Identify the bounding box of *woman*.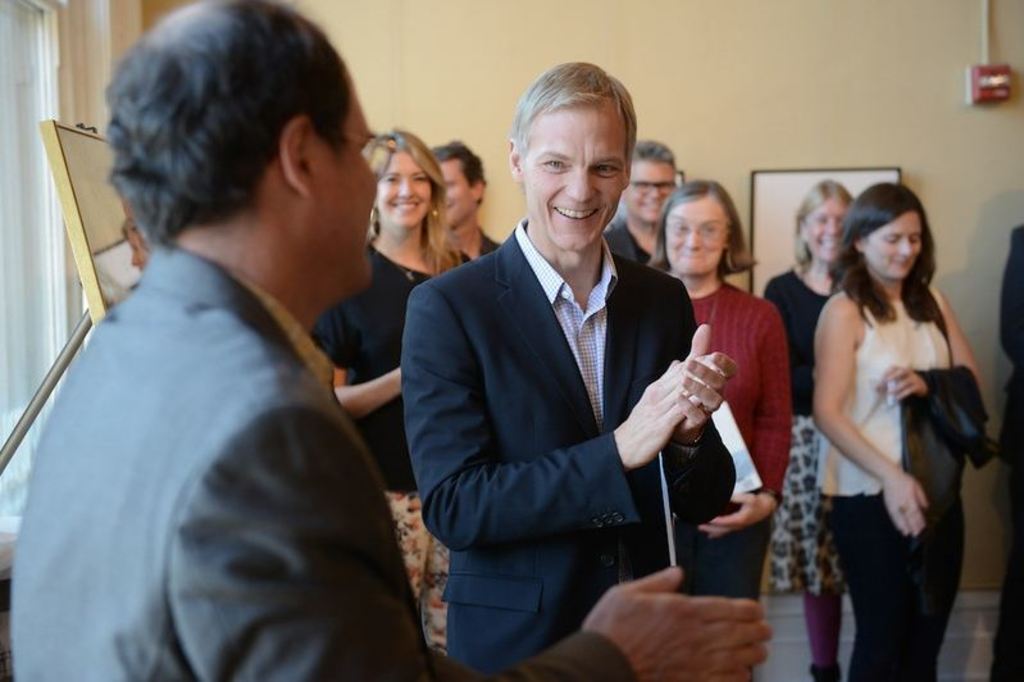
bbox(755, 179, 859, 681).
